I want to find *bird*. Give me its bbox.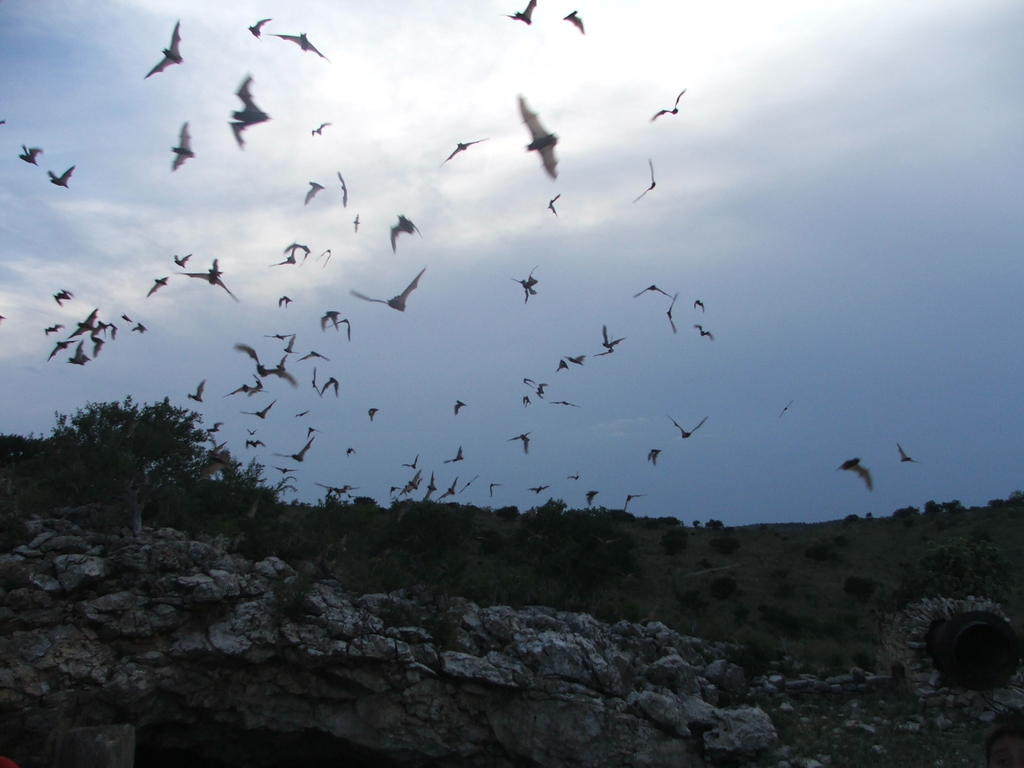
bbox=(173, 255, 194, 269).
